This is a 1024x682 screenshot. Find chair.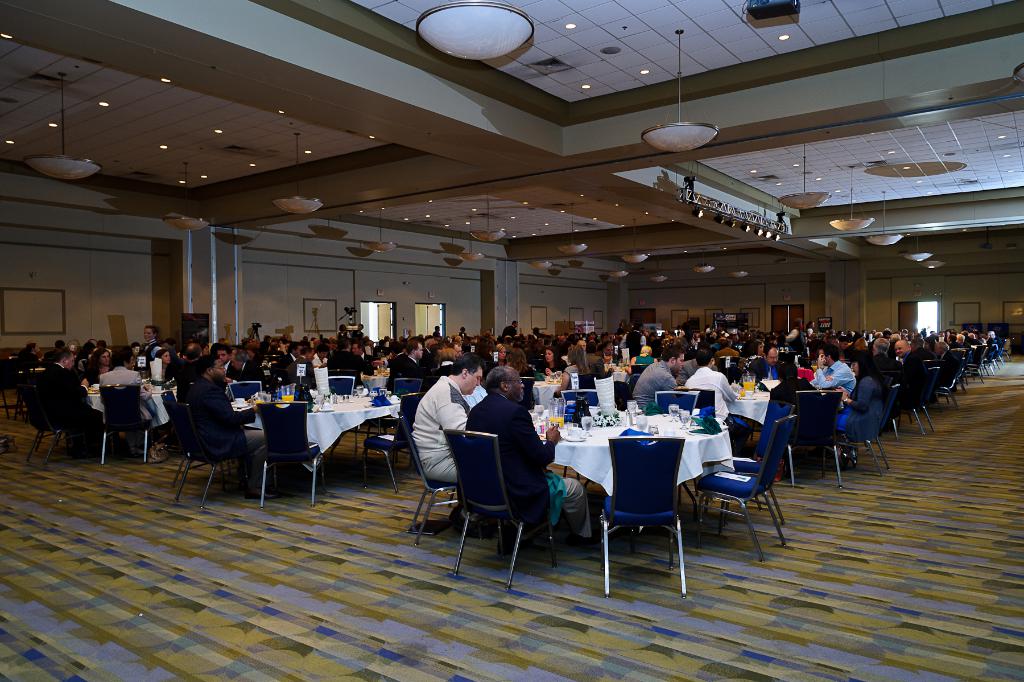
Bounding box: (400, 421, 481, 549).
